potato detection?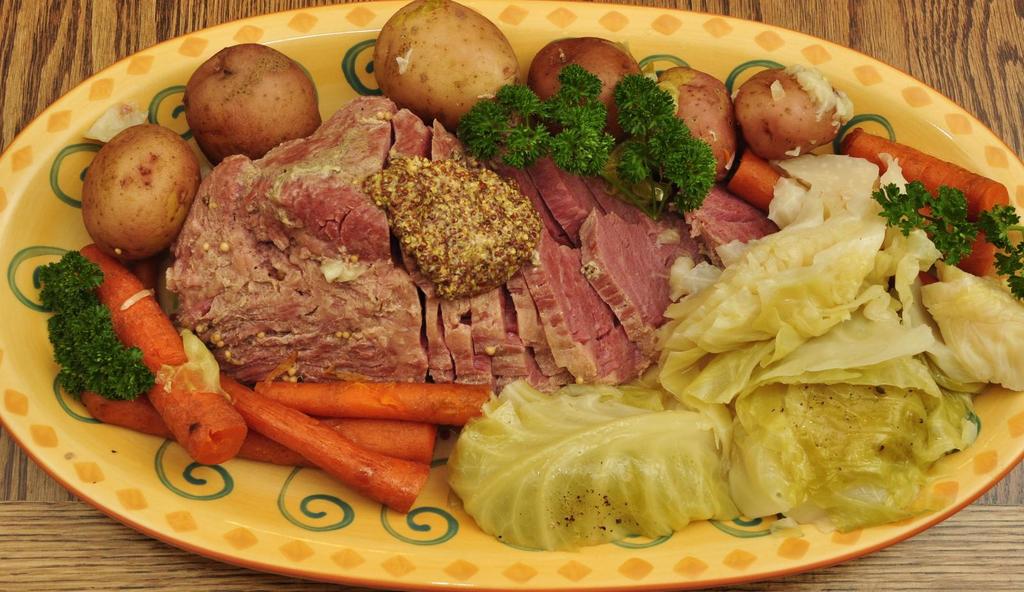
bbox=[659, 65, 739, 180]
